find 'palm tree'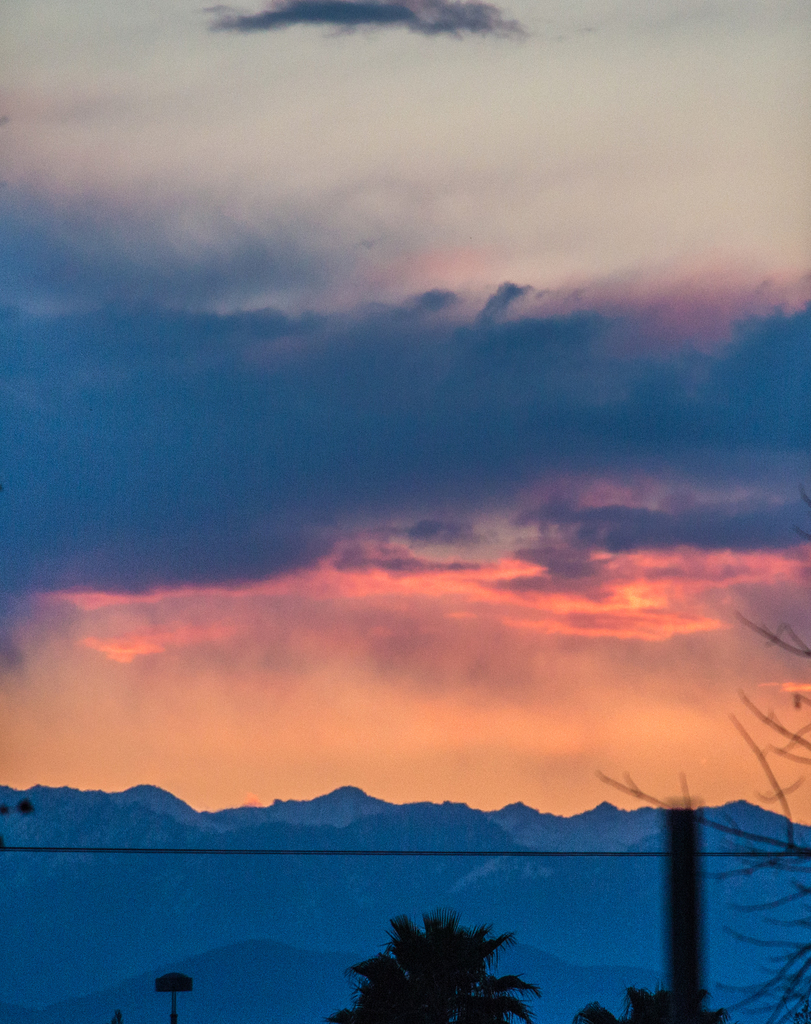
select_region(343, 911, 552, 1023)
